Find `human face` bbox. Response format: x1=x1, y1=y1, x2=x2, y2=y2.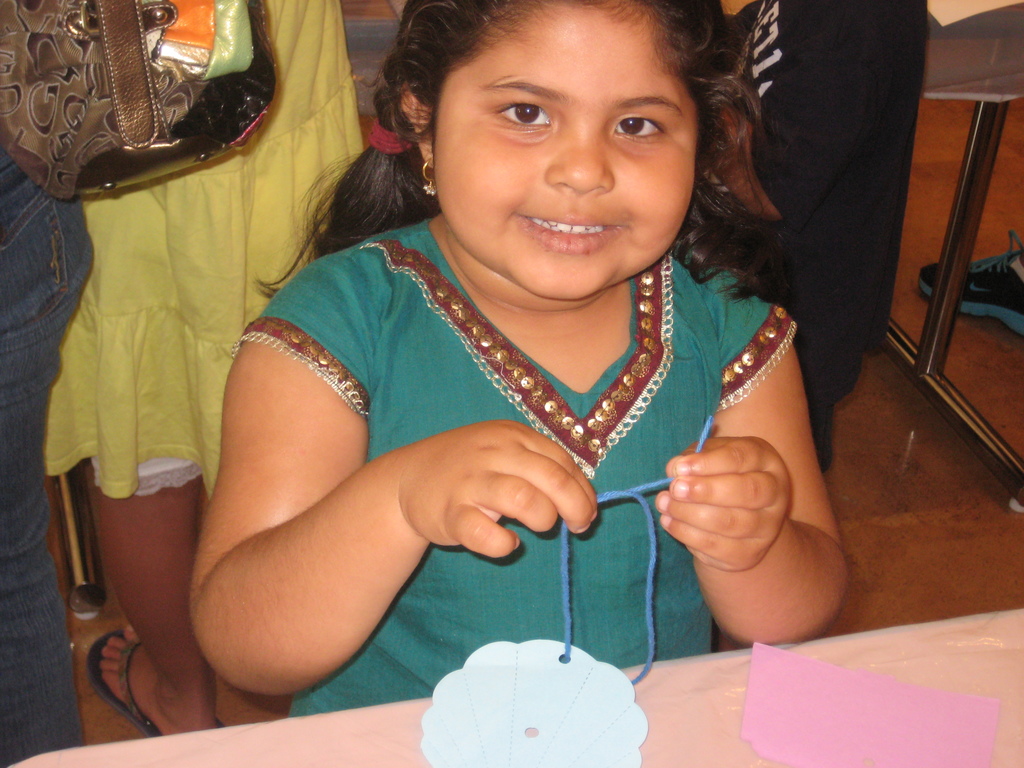
x1=433, y1=0, x2=697, y2=299.
